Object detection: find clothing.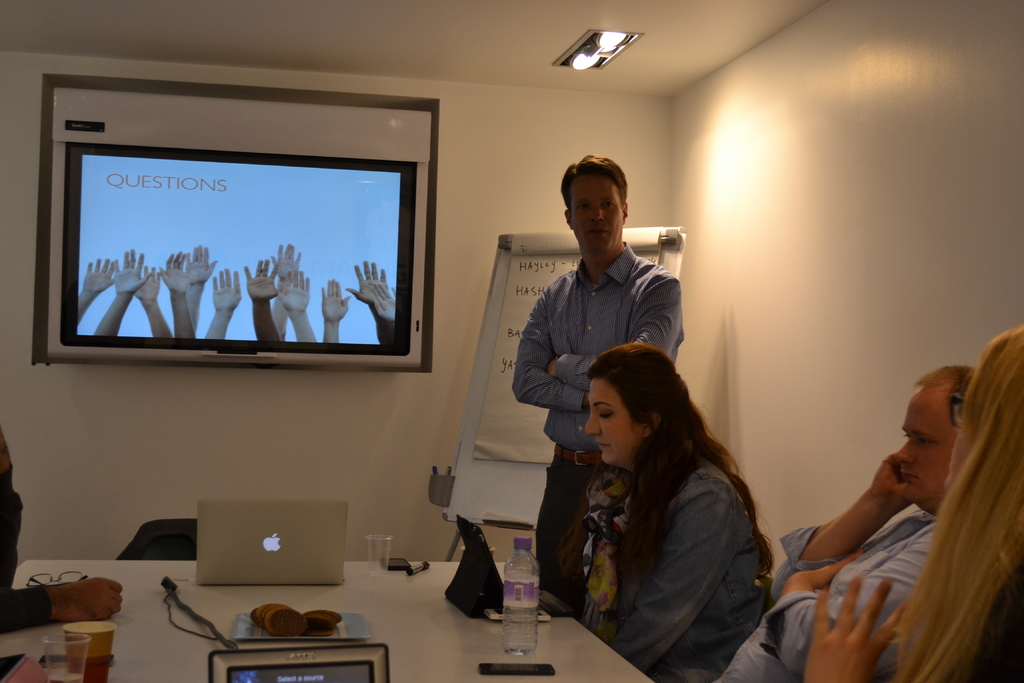
pyautogui.locateOnScreen(0, 463, 54, 636).
